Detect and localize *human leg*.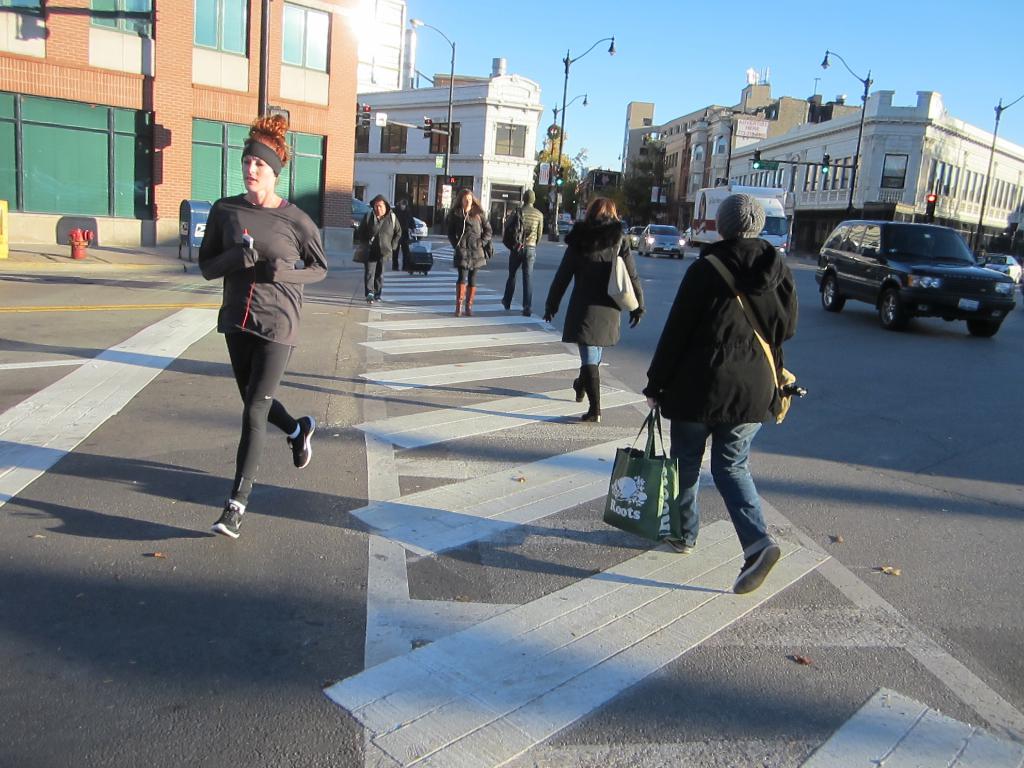
Localized at [x1=666, y1=412, x2=710, y2=553].
